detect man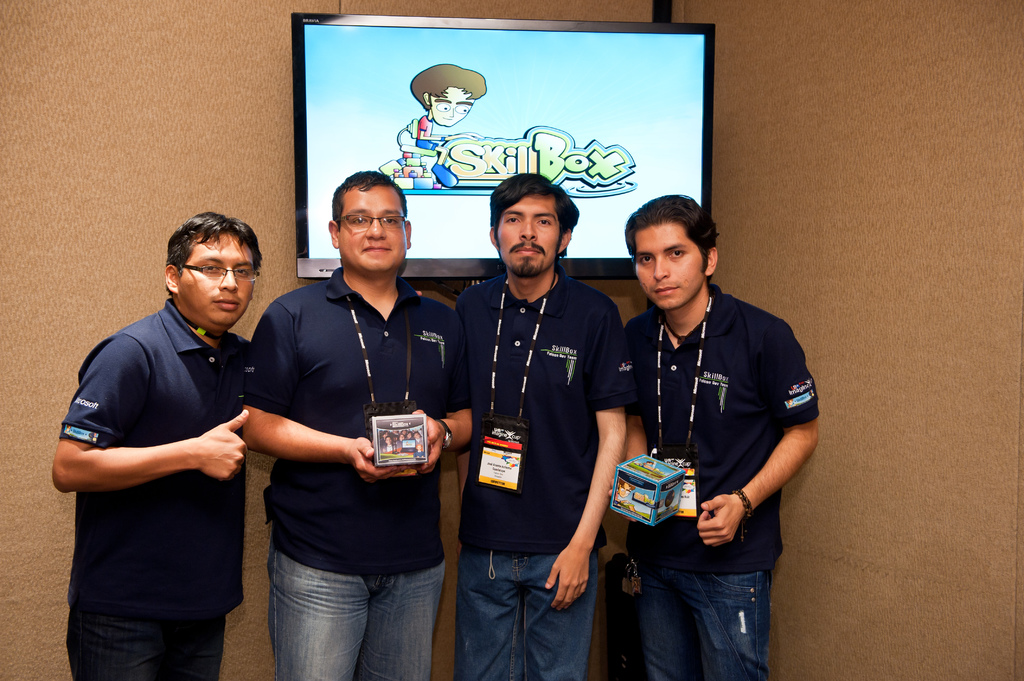
crop(49, 204, 255, 680)
